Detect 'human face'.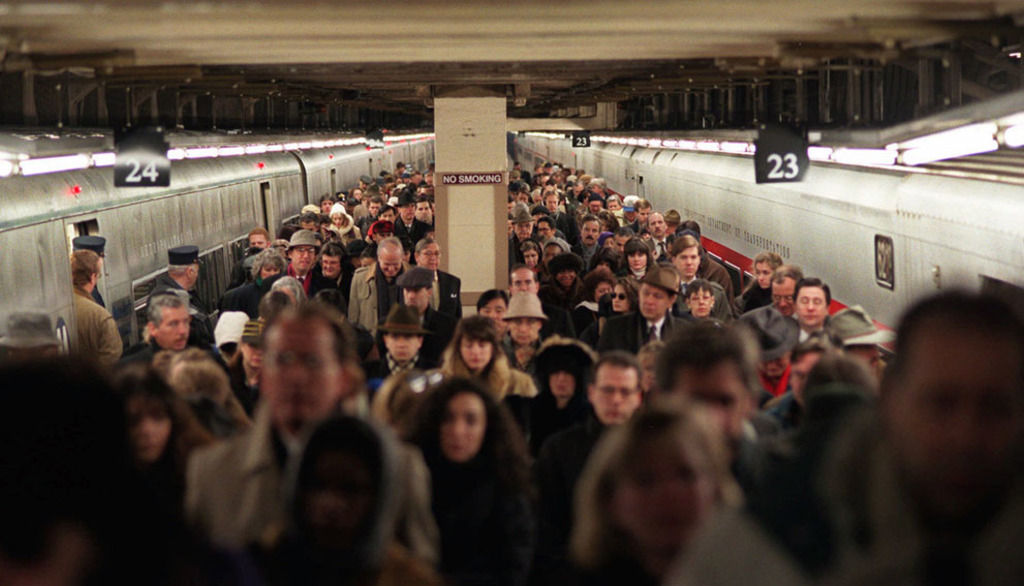
Detected at (624,209,638,219).
